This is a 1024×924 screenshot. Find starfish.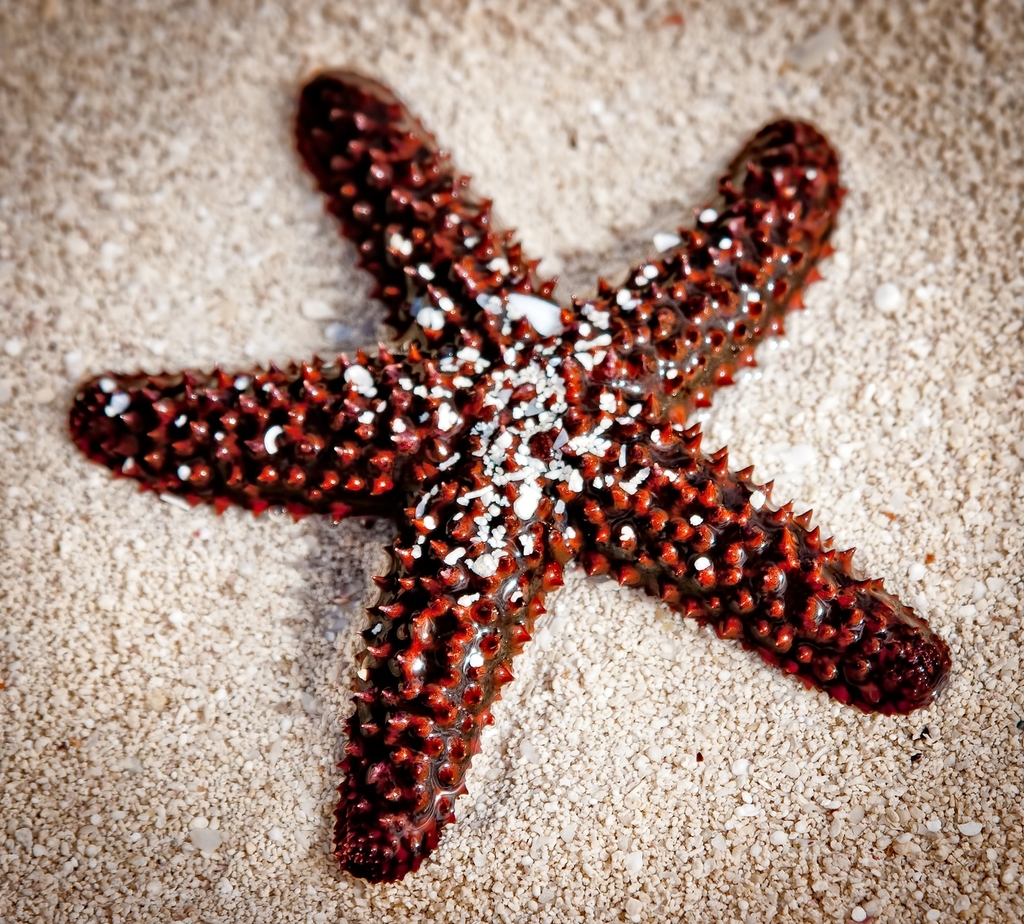
Bounding box: select_region(65, 62, 956, 880).
